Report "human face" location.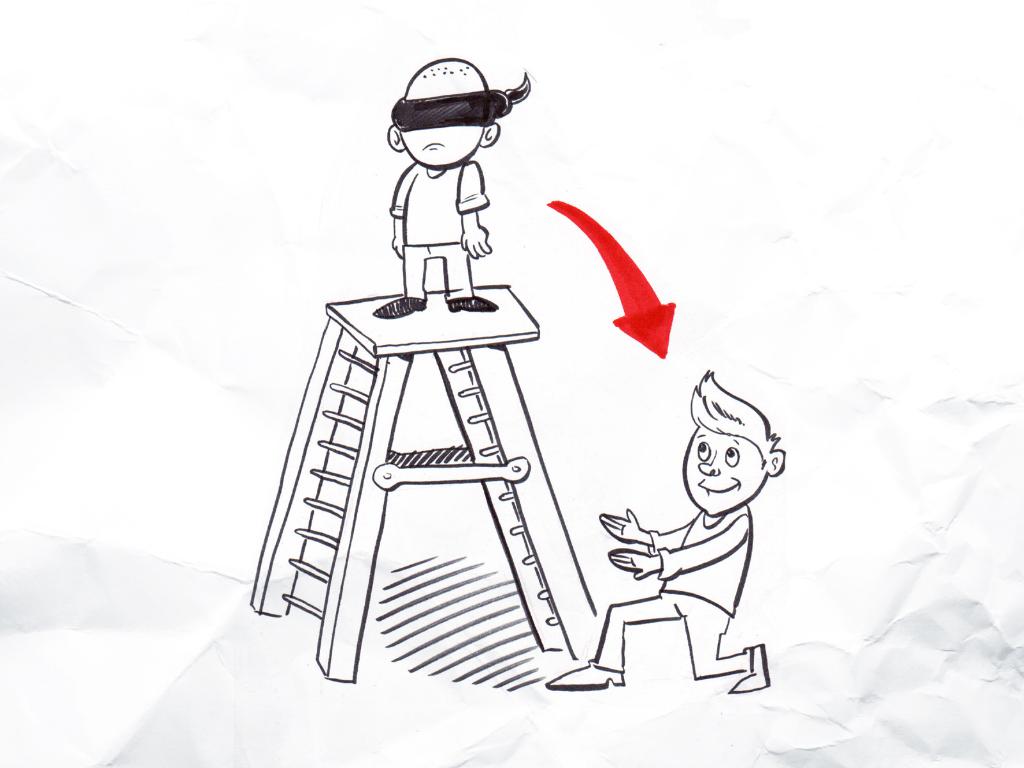
Report: crop(682, 428, 766, 515).
